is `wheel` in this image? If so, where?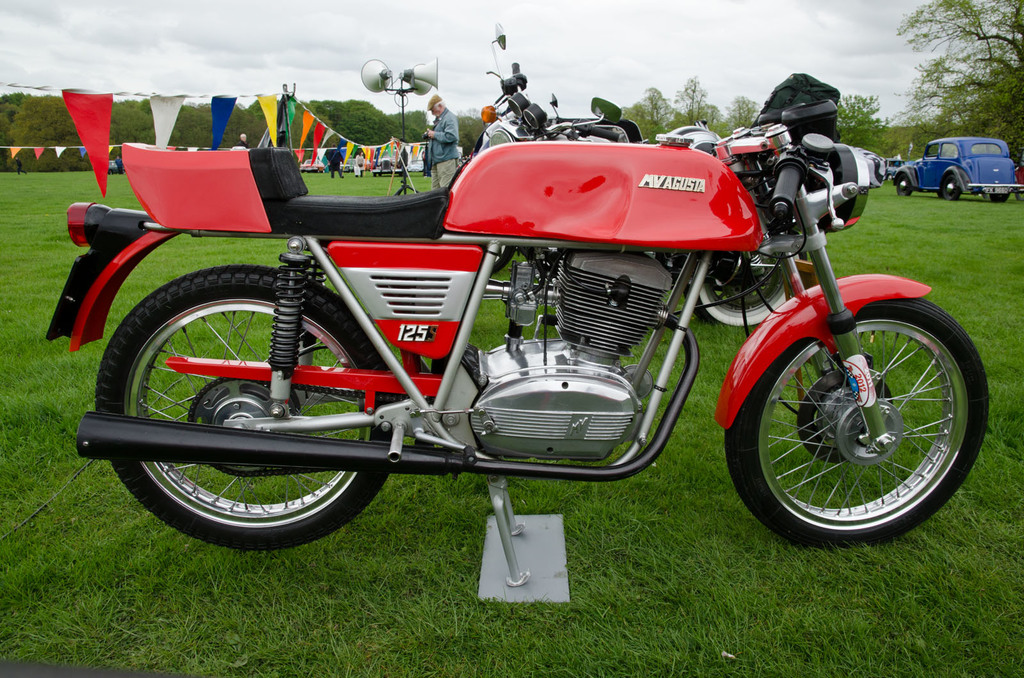
Yes, at [893, 171, 916, 198].
